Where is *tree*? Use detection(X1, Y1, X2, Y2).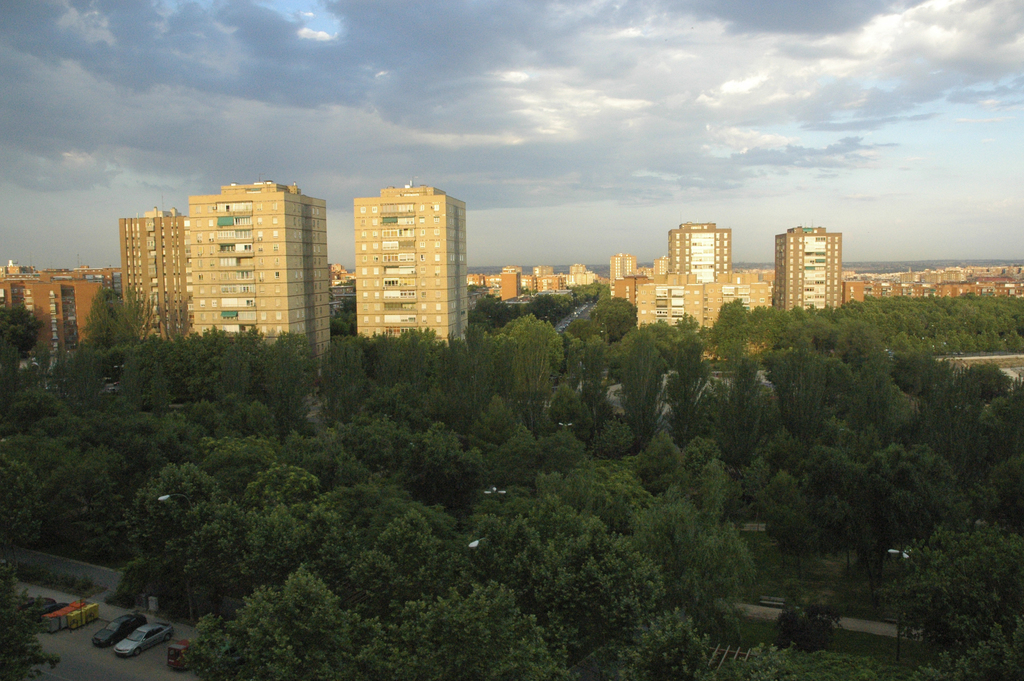
detection(120, 462, 228, 621).
